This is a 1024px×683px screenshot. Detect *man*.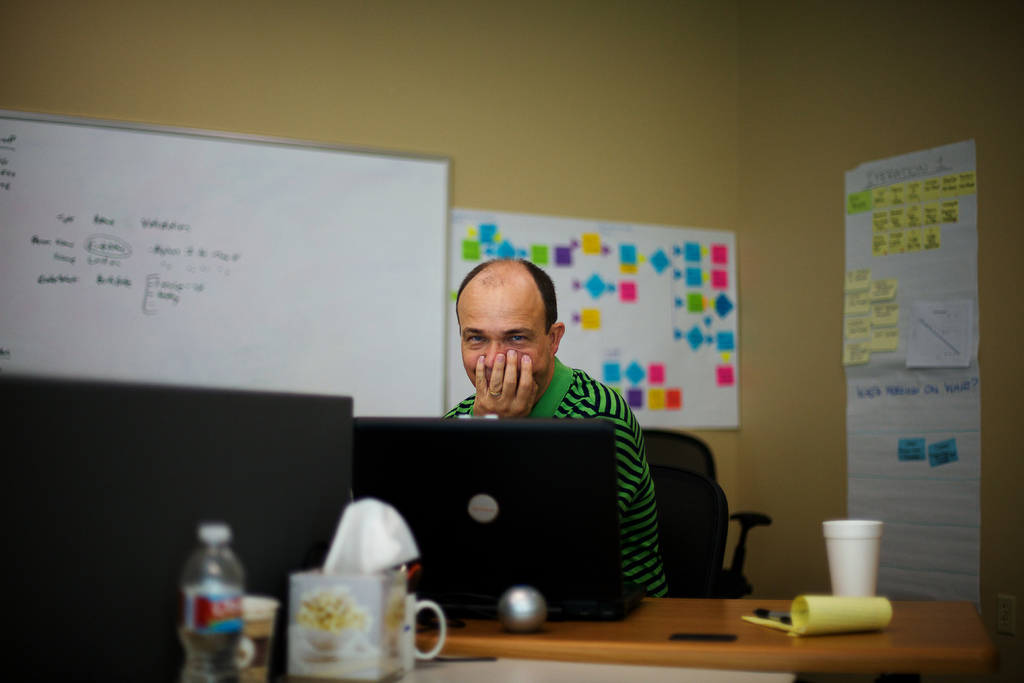
bbox=[436, 247, 670, 598].
